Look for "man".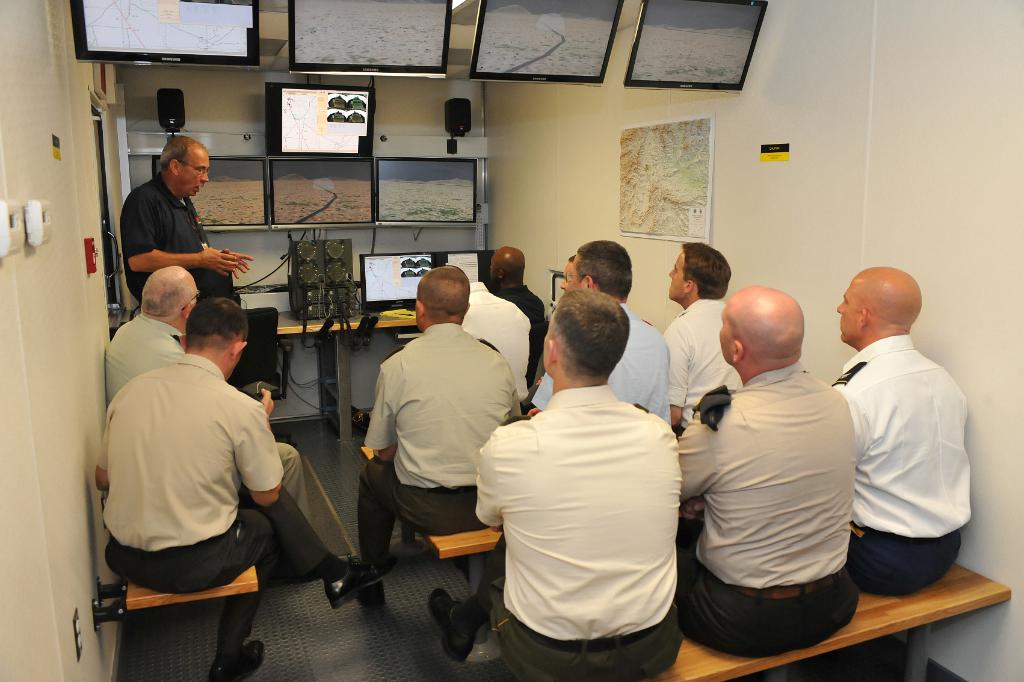
Found: locate(663, 243, 740, 437).
